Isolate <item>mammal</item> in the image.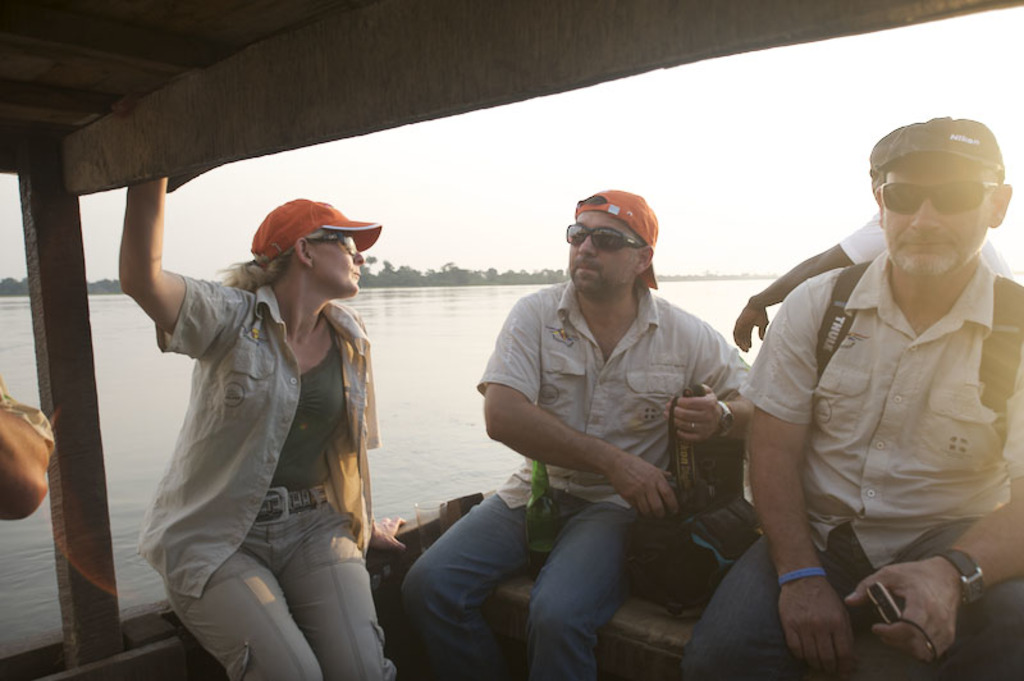
Isolated region: region(402, 188, 751, 680).
